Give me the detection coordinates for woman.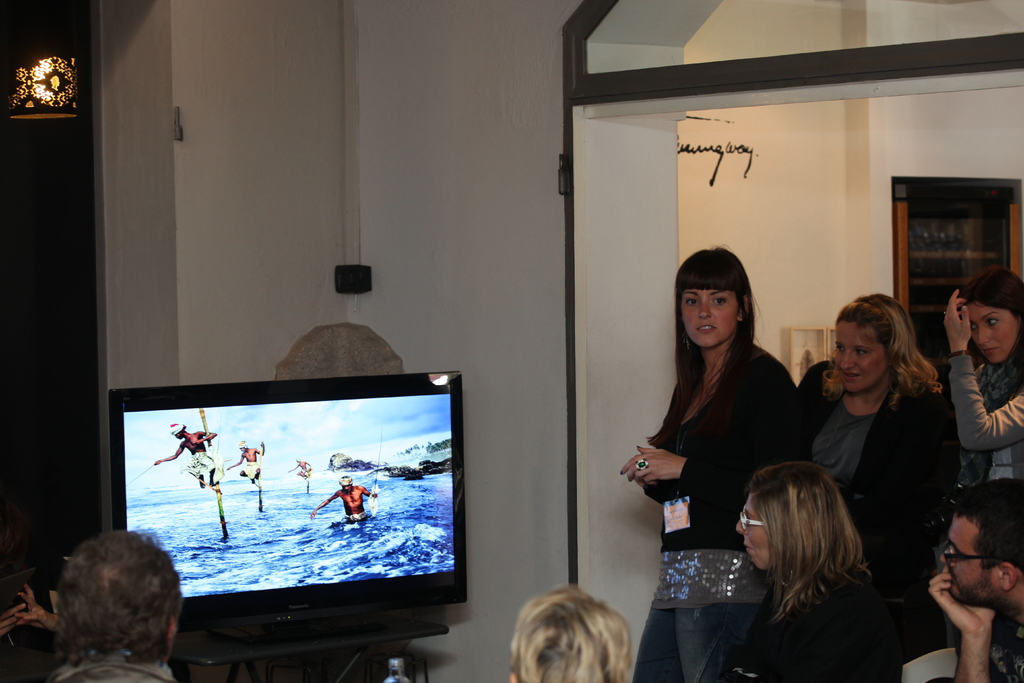
l=941, t=260, r=1023, b=507.
